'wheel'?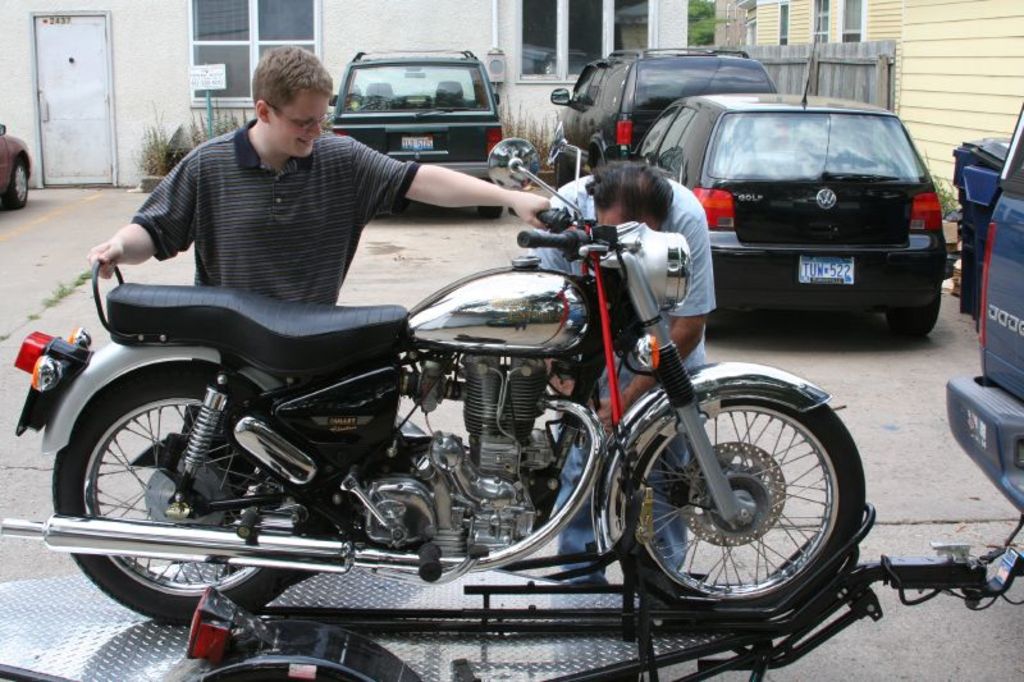
50 361 338 627
